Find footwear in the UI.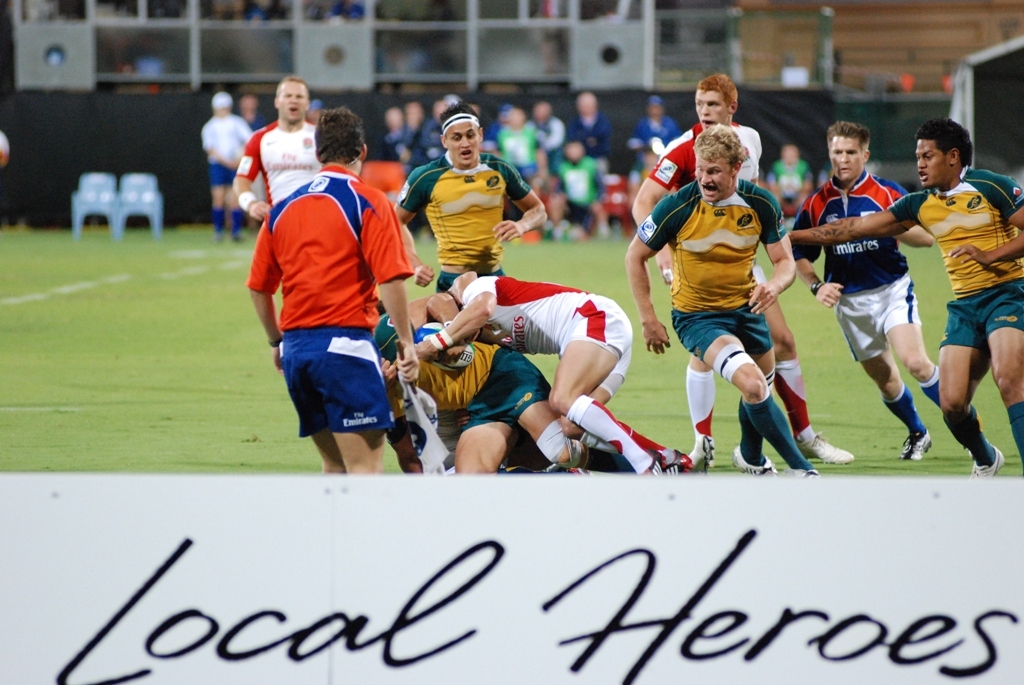
UI element at [966,448,1002,478].
